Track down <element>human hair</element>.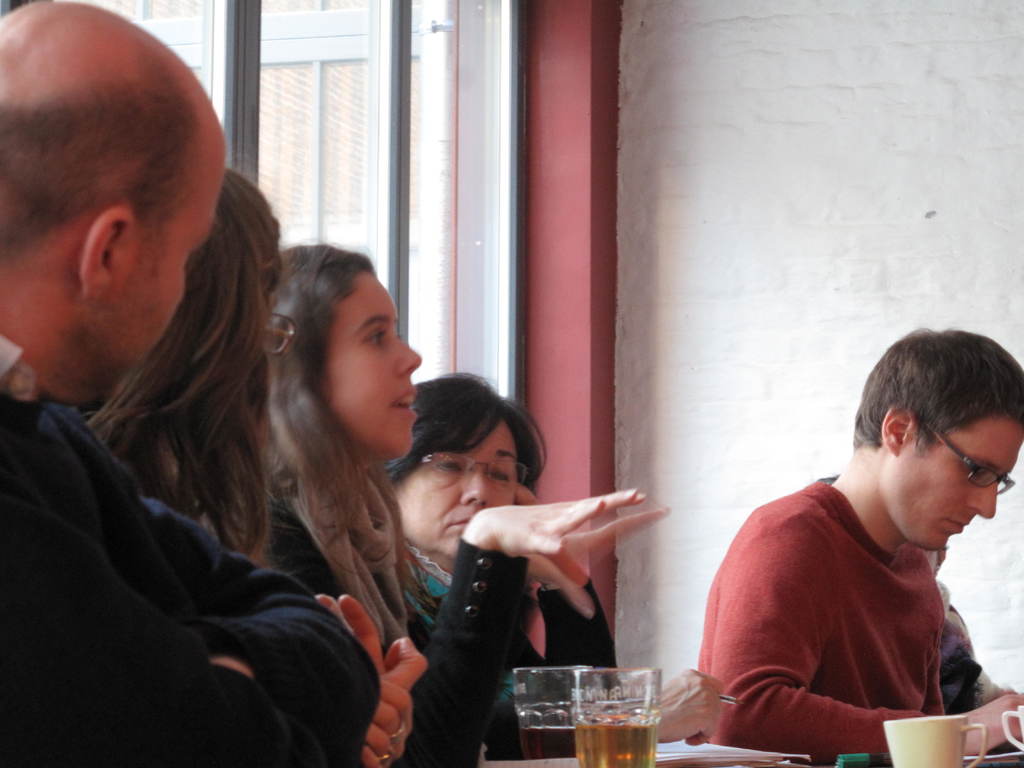
Tracked to rect(81, 168, 300, 575).
